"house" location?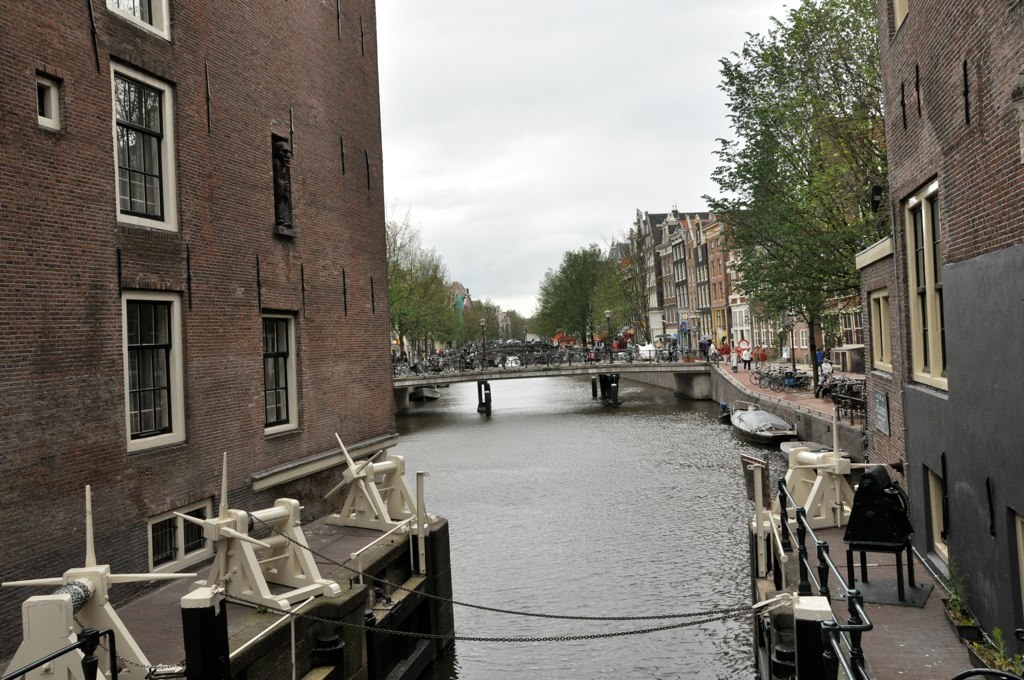
locate(881, 0, 1023, 679)
